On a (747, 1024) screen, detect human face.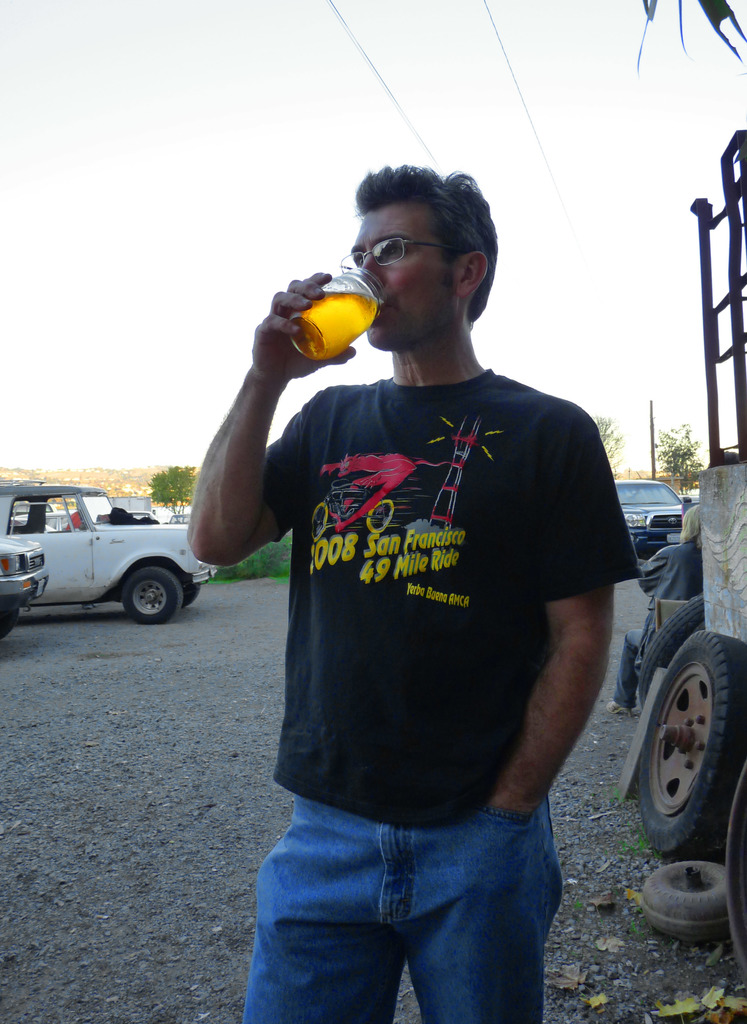
left=350, top=211, right=448, bottom=350.
